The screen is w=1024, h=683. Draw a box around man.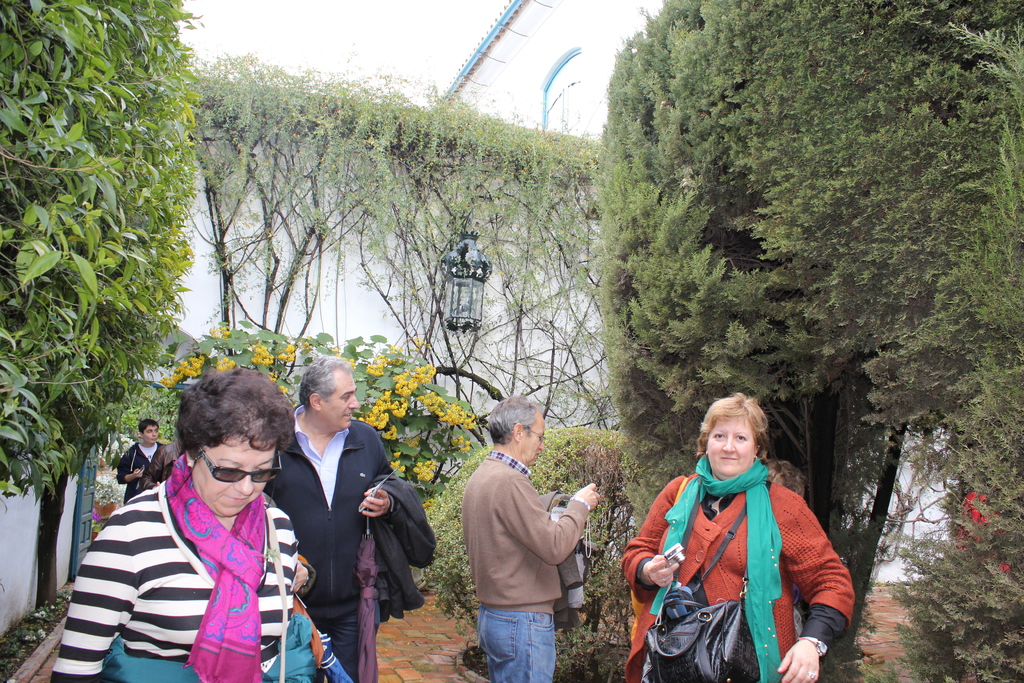
{"x1": 460, "y1": 396, "x2": 602, "y2": 682}.
